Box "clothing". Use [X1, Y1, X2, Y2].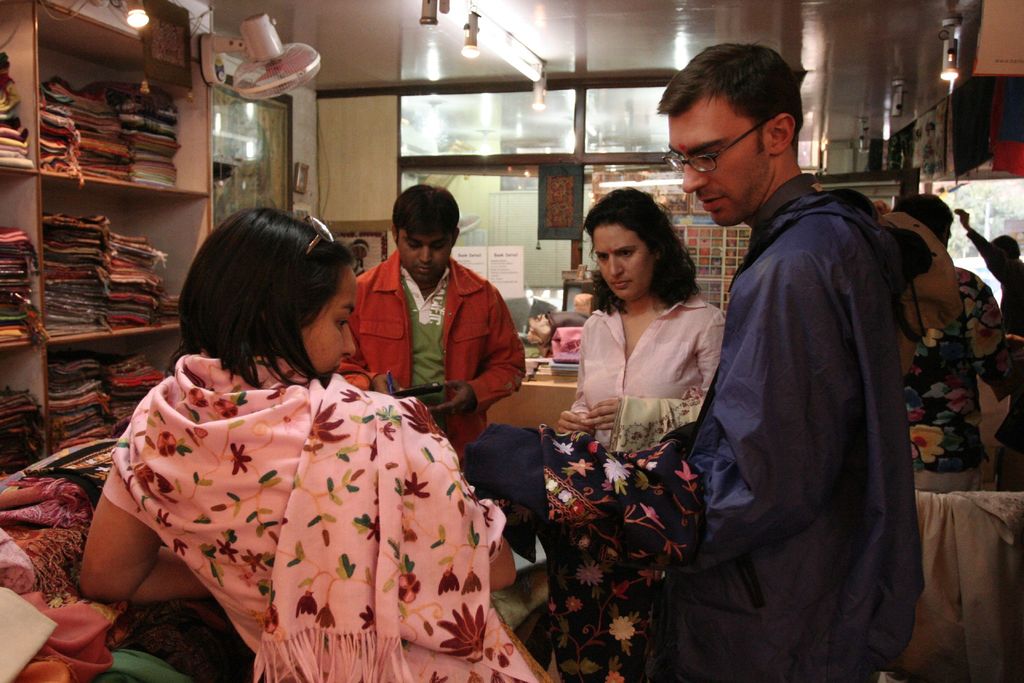
[99, 353, 552, 682].
